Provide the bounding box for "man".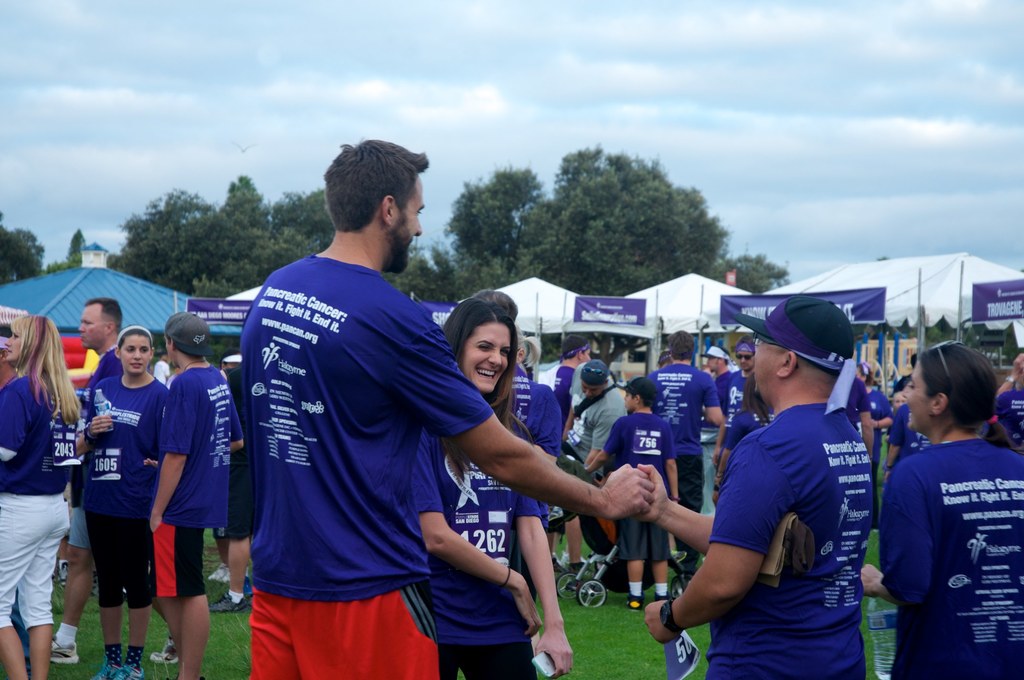
643, 328, 724, 585.
